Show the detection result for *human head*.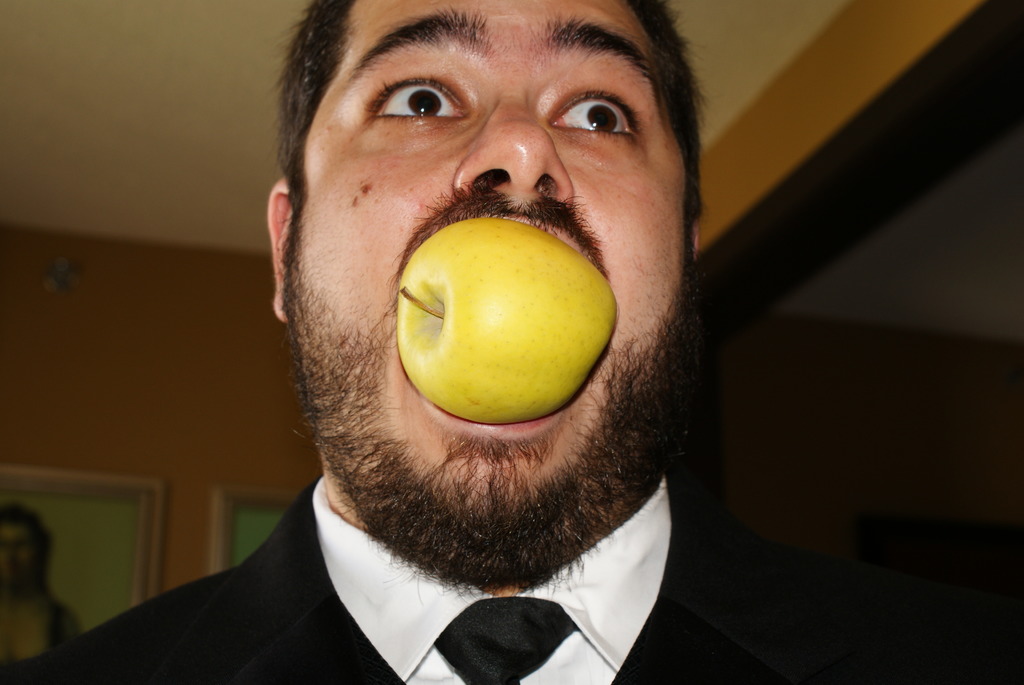
274,0,712,598.
